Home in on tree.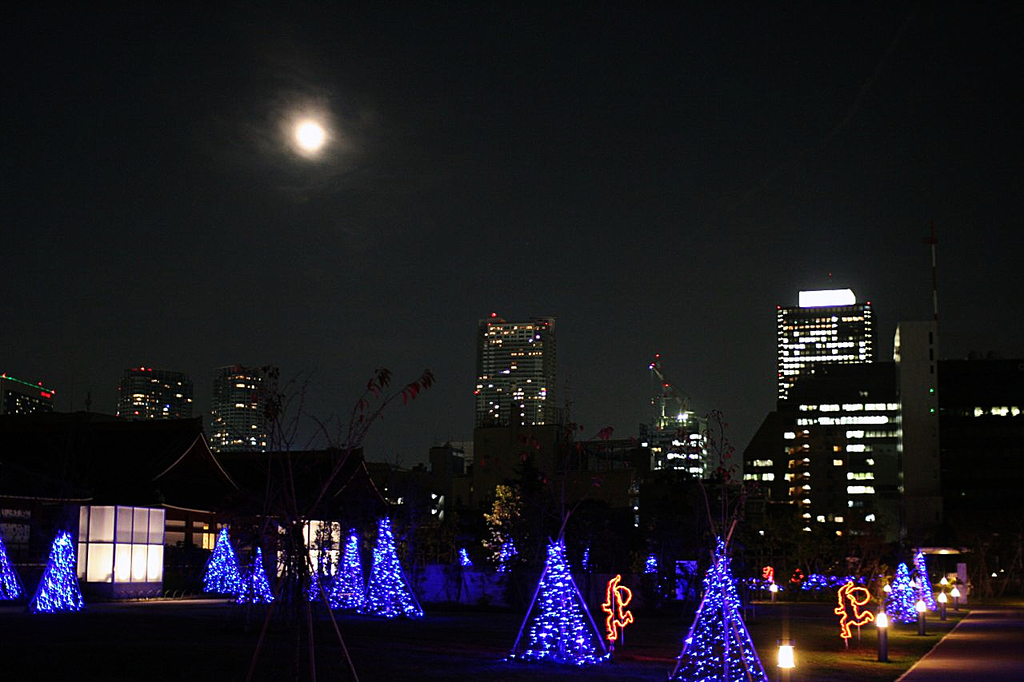
Homed in at rect(330, 533, 361, 615).
